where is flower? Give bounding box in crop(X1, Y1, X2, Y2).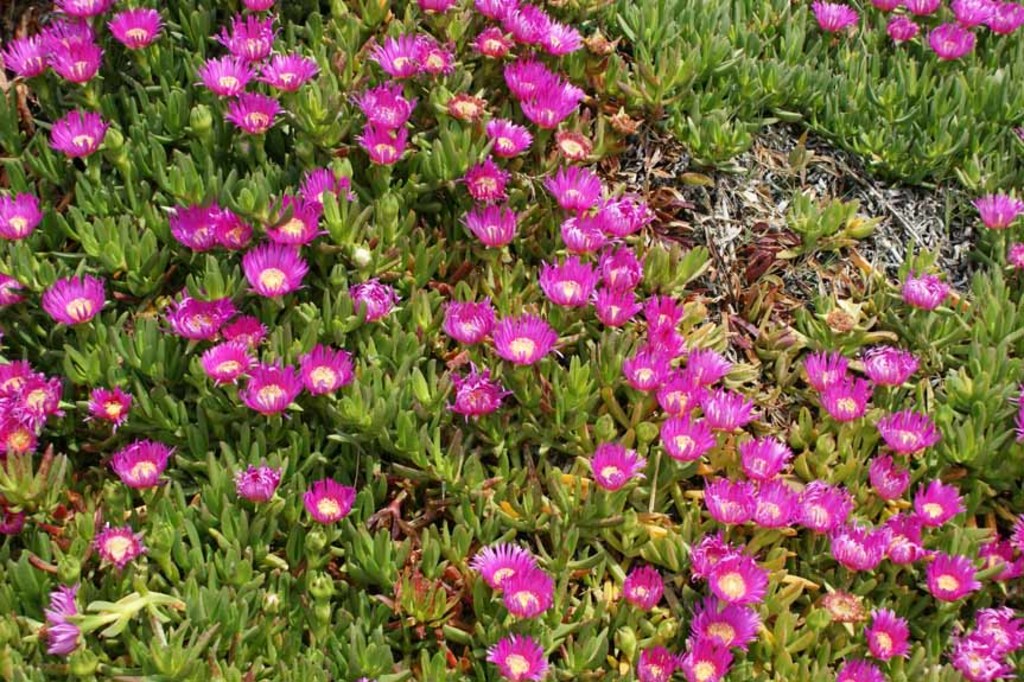
crop(62, 512, 129, 568).
